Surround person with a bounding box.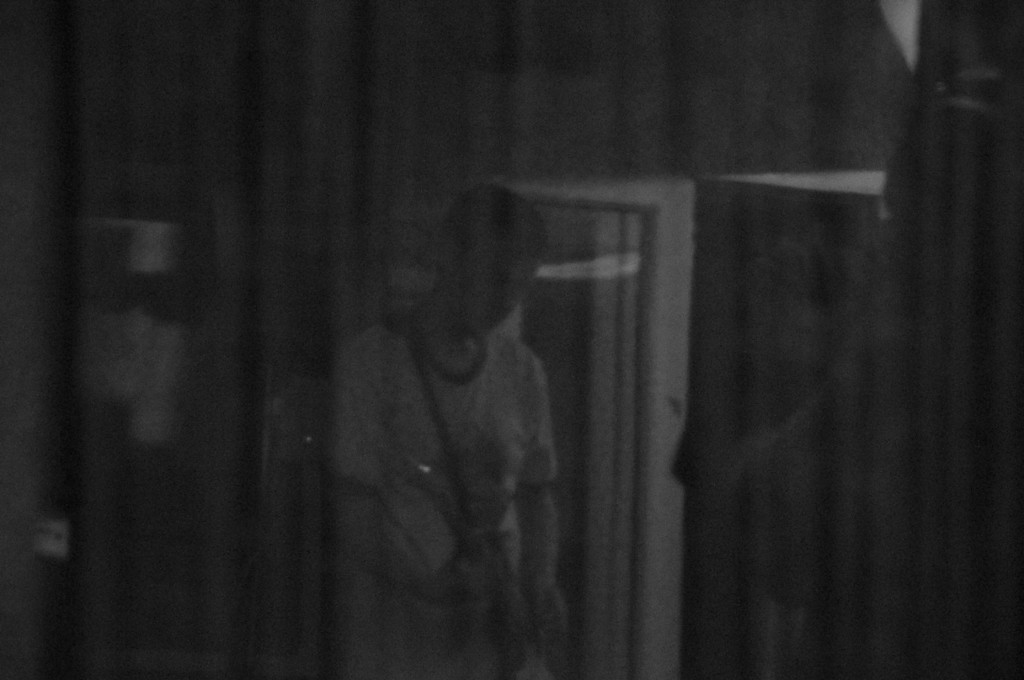
<bbox>323, 184, 570, 679</bbox>.
